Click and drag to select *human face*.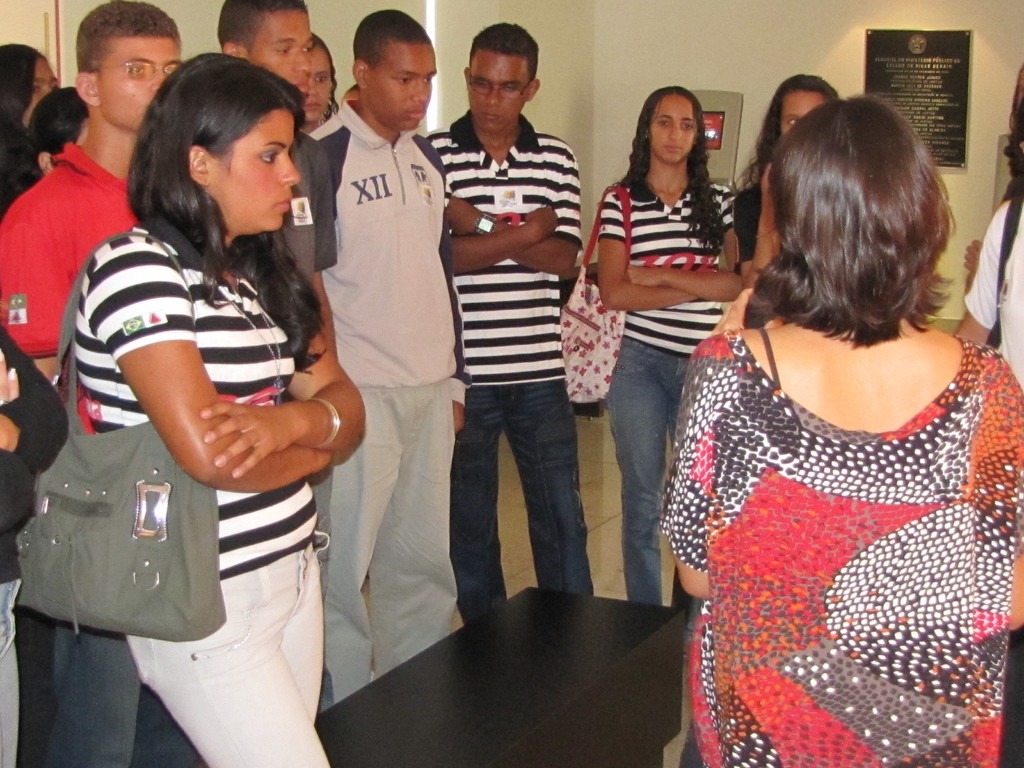
Selection: detection(22, 56, 56, 129).
